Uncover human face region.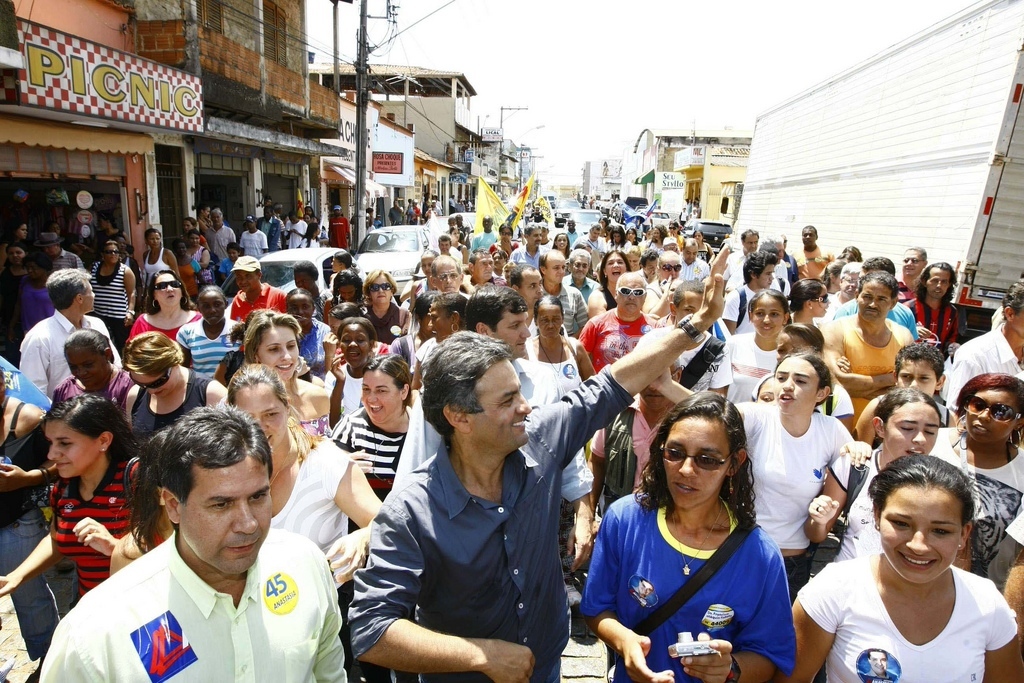
Uncovered: box=[261, 327, 297, 378].
